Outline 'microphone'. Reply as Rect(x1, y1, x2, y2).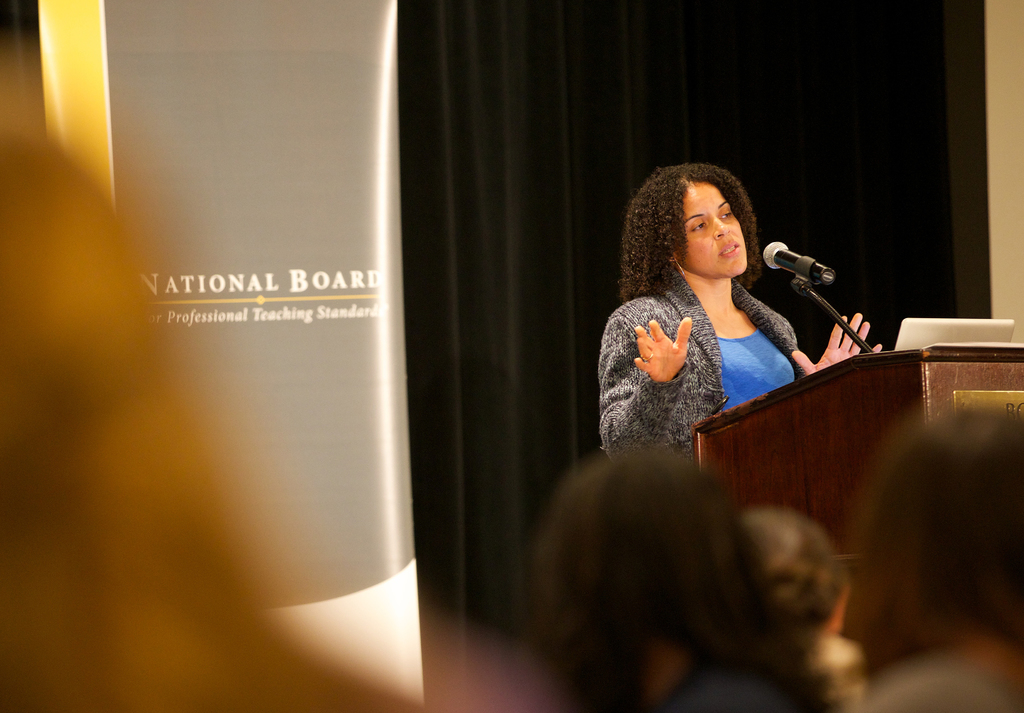
Rect(762, 239, 838, 287).
